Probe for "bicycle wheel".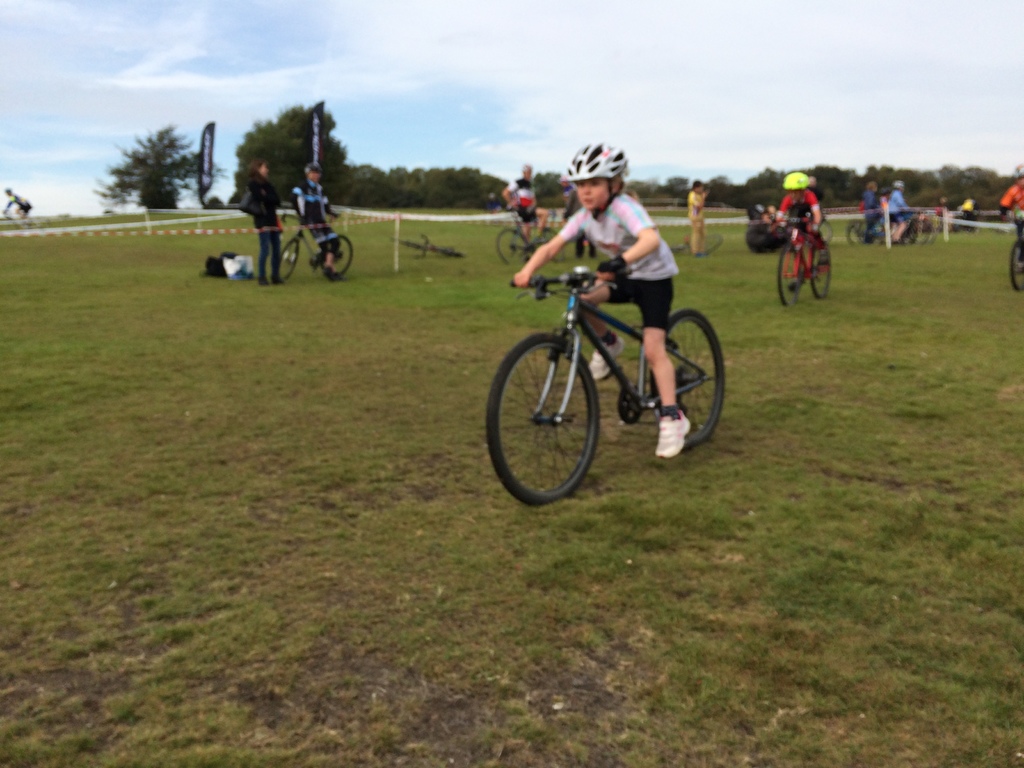
Probe result: locate(324, 236, 356, 276).
